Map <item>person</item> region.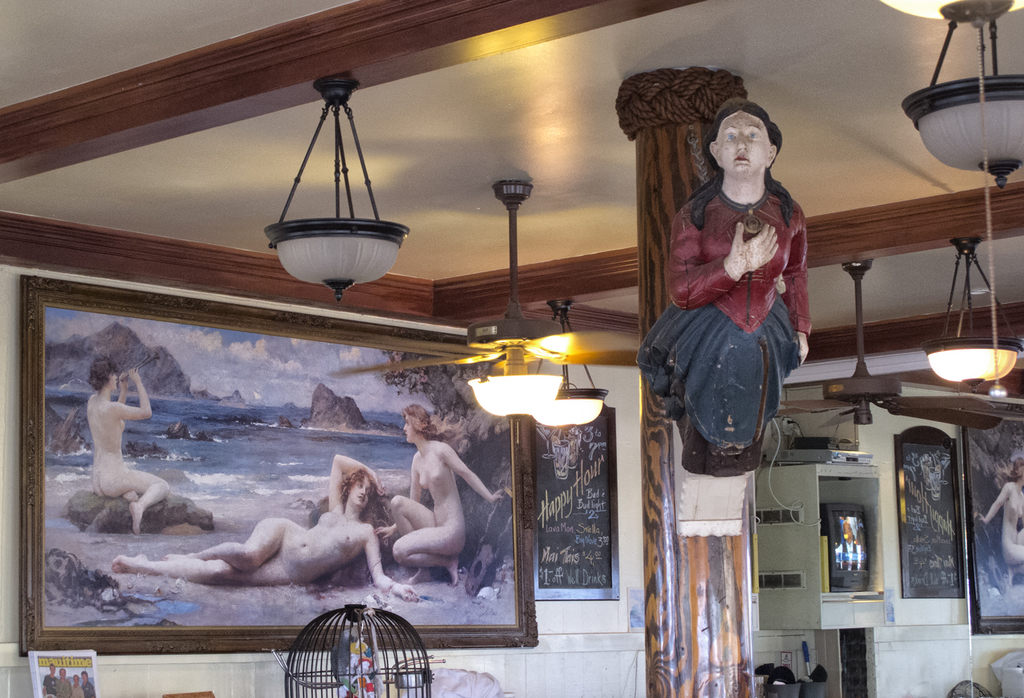
Mapped to 79, 670, 95, 697.
